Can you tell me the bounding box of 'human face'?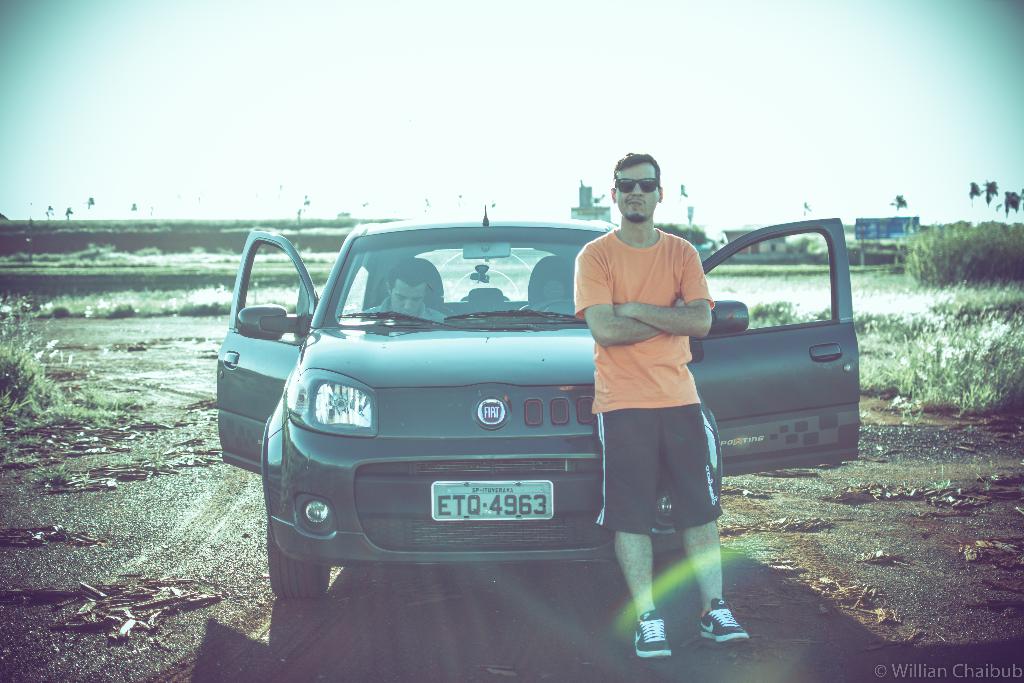
box=[612, 162, 660, 224].
